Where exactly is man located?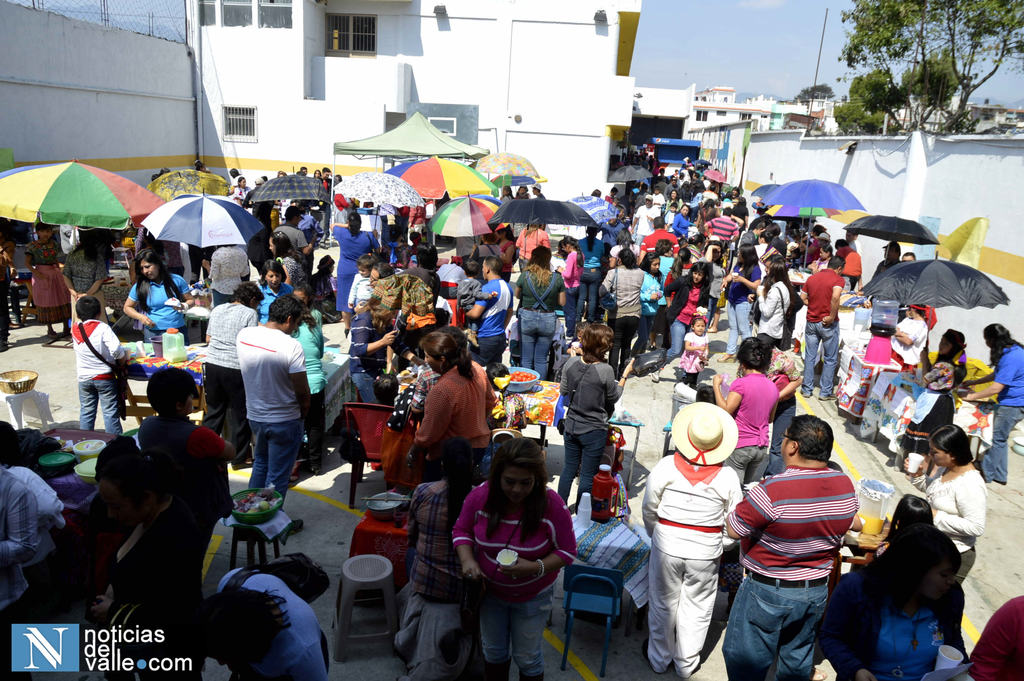
Its bounding box is box(865, 244, 898, 293).
